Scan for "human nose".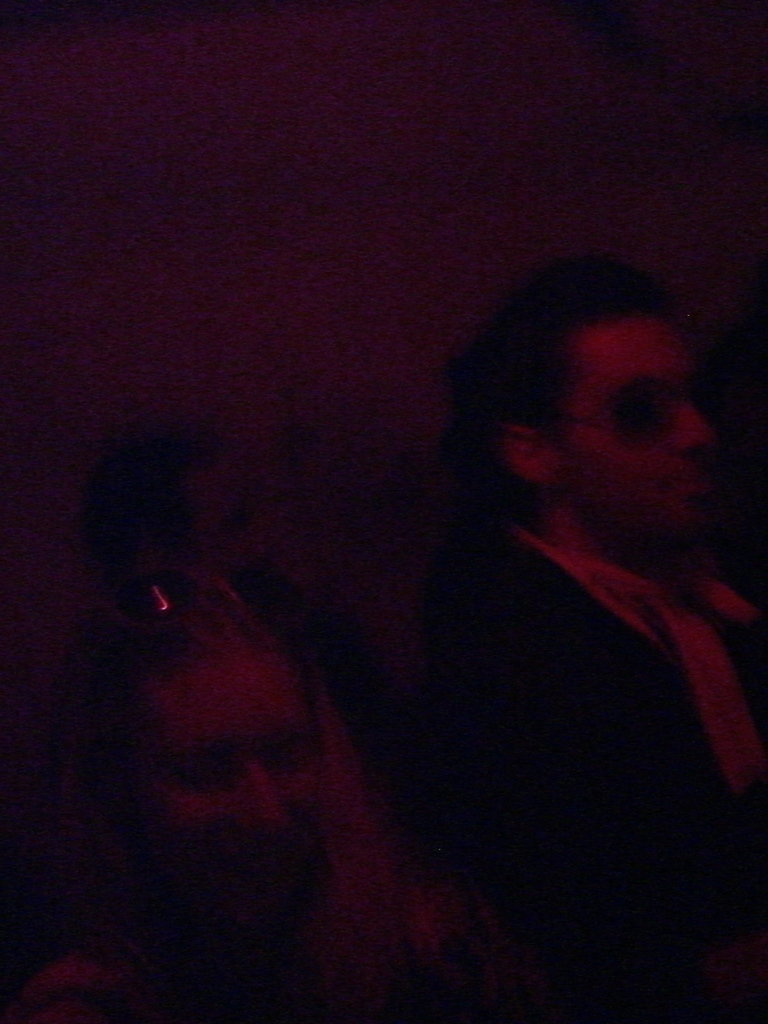
Scan result: <box>672,394,709,460</box>.
